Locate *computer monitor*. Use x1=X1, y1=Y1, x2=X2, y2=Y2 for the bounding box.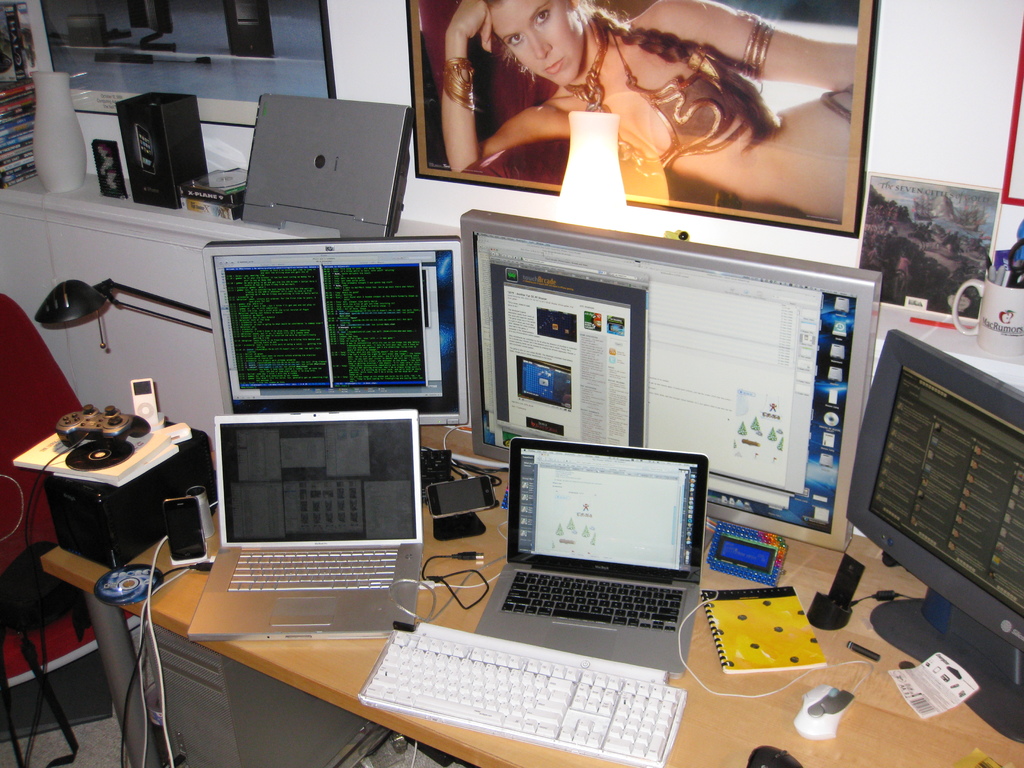
x1=467, y1=212, x2=881, y2=558.
